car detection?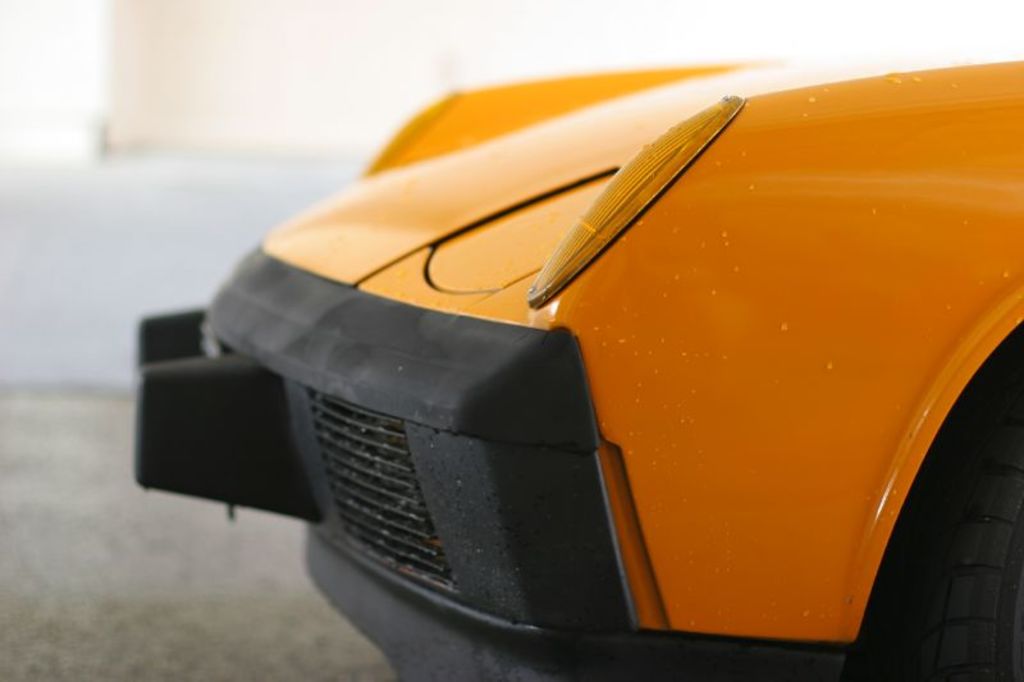
131 61 1023 681
